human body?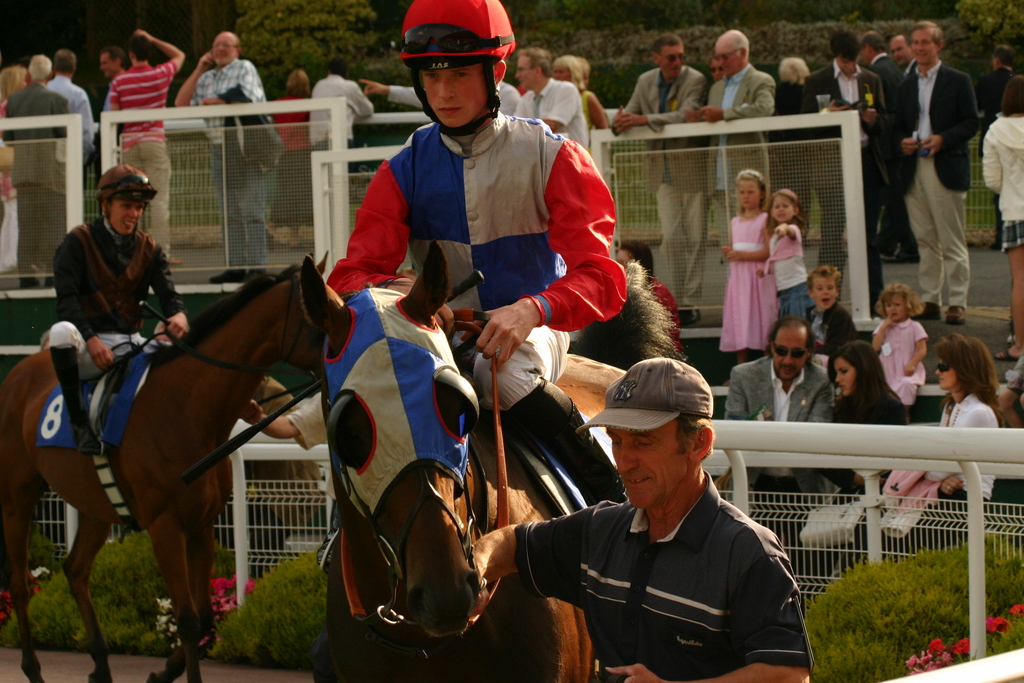
x1=604 y1=37 x2=714 y2=308
